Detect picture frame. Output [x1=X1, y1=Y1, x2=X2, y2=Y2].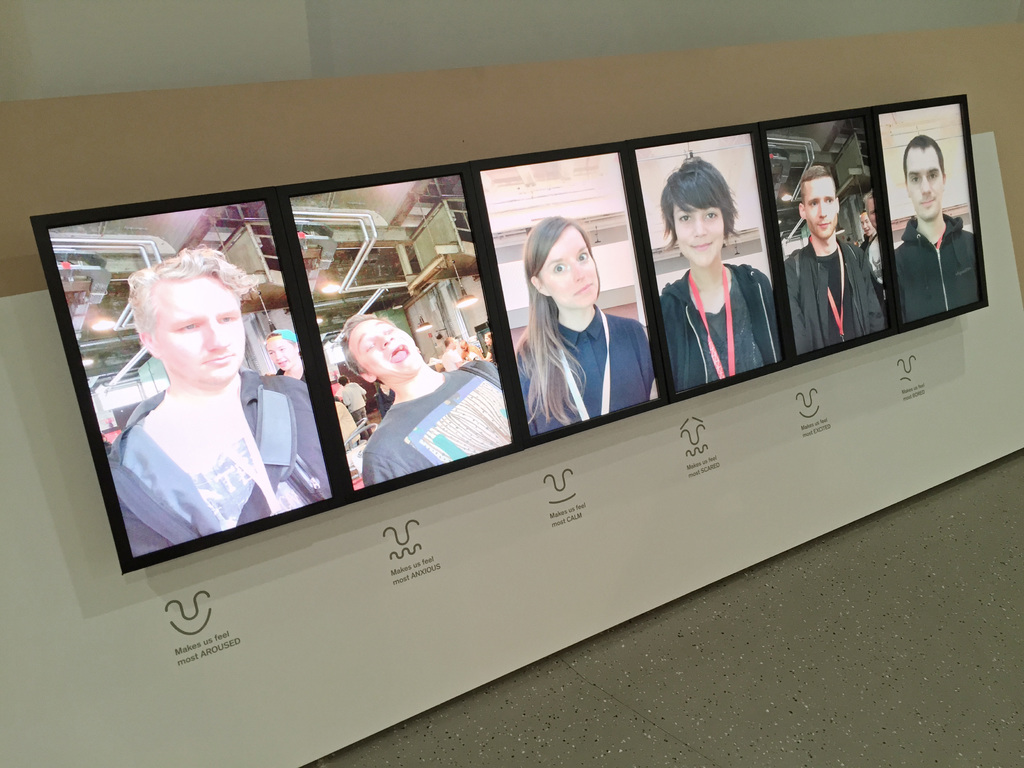
[x1=759, y1=108, x2=903, y2=367].
